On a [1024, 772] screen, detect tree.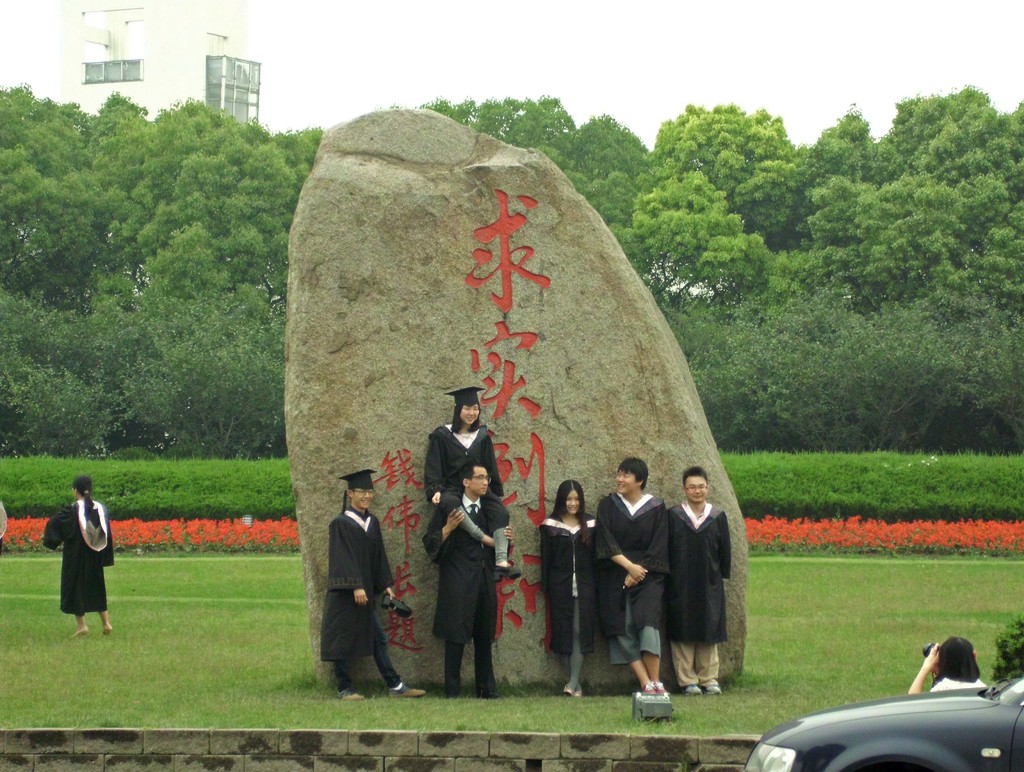
box=[660, 173, 766, 291].
